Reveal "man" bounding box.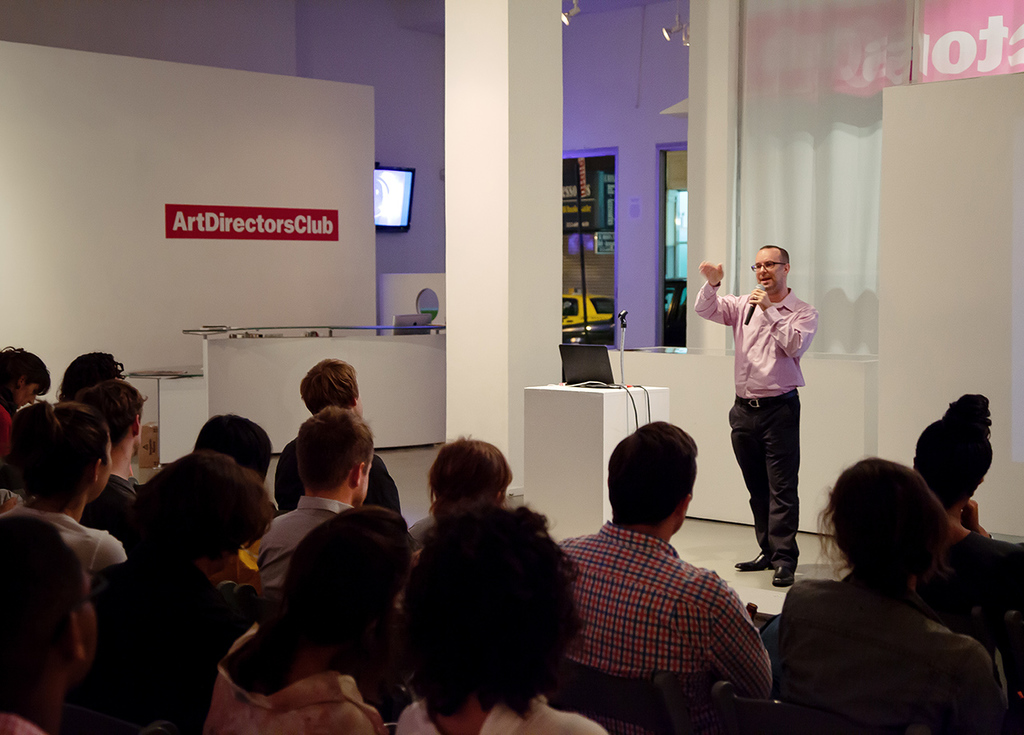
Revealed: [x1=258, y1=405, x2=374, y2=592].
